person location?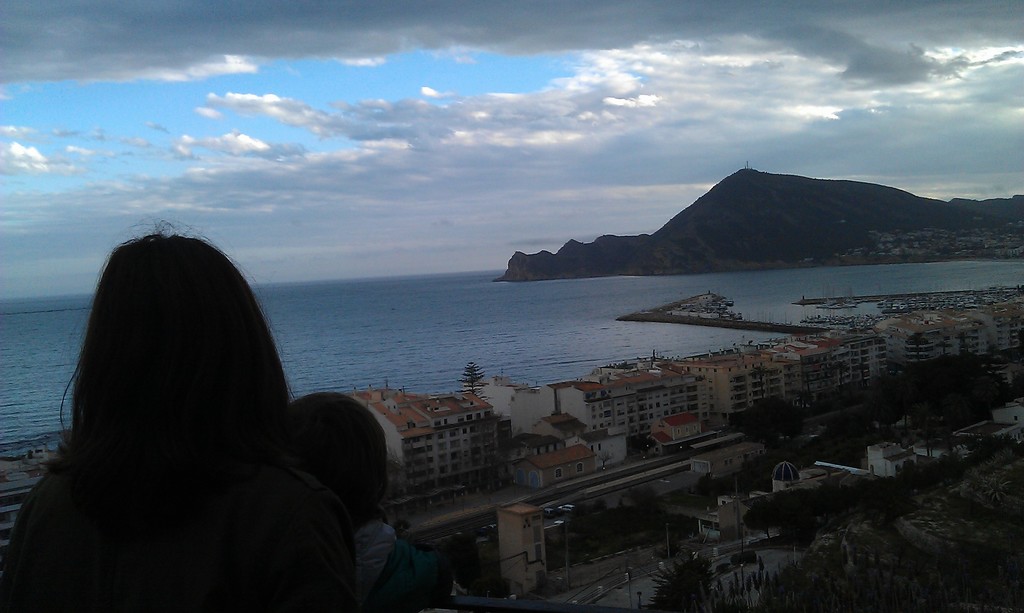
20:202:369:604
